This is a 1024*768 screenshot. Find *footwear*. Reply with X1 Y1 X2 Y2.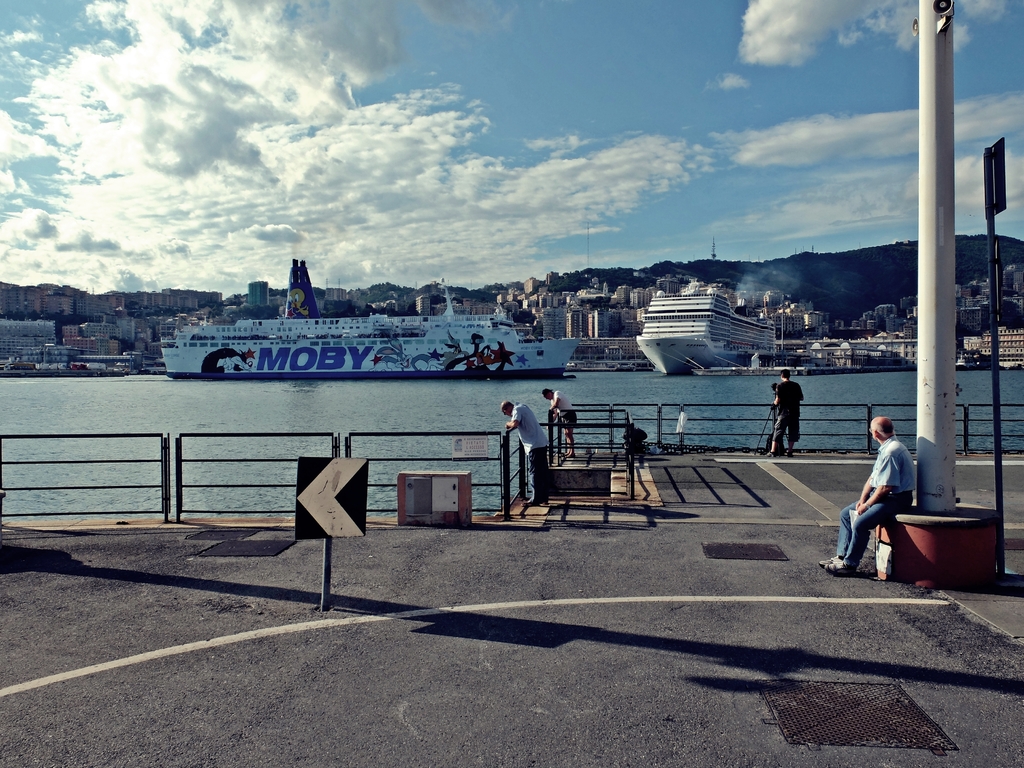
819 552 837 566.
